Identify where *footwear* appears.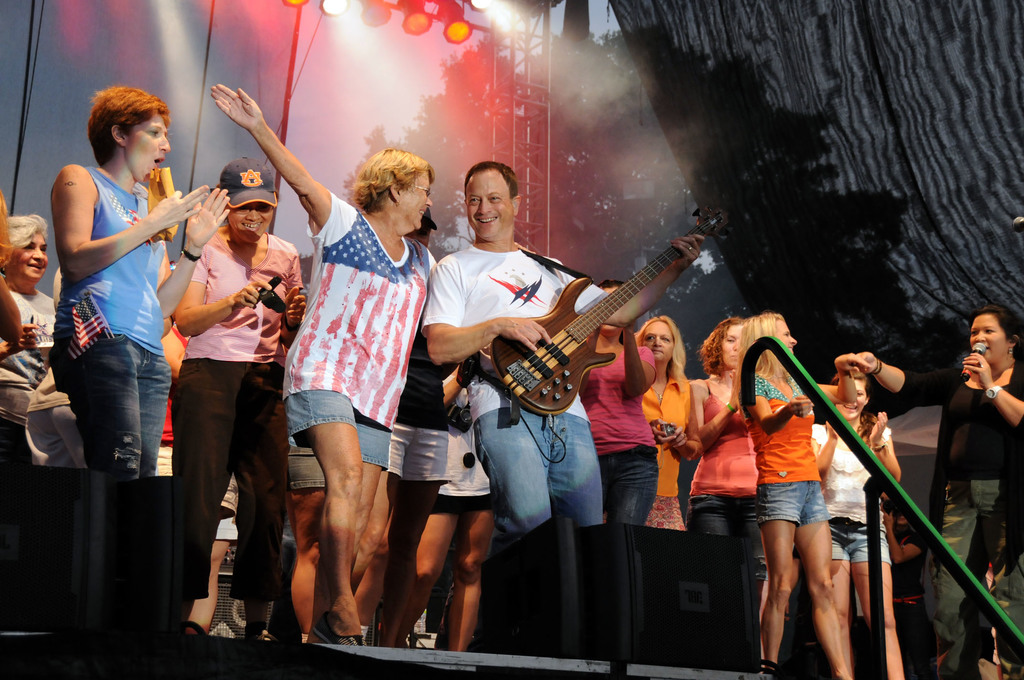
Appears at [311,606,370,649].
